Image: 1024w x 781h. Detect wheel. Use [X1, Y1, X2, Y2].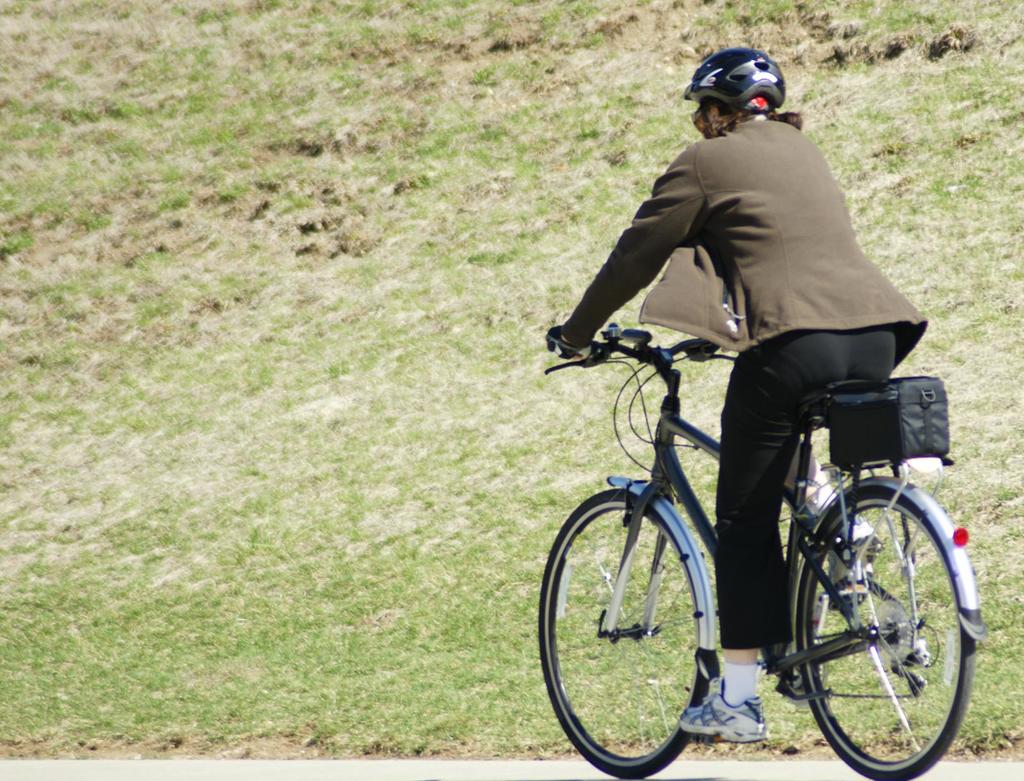
[795, 478, 974, 778].
